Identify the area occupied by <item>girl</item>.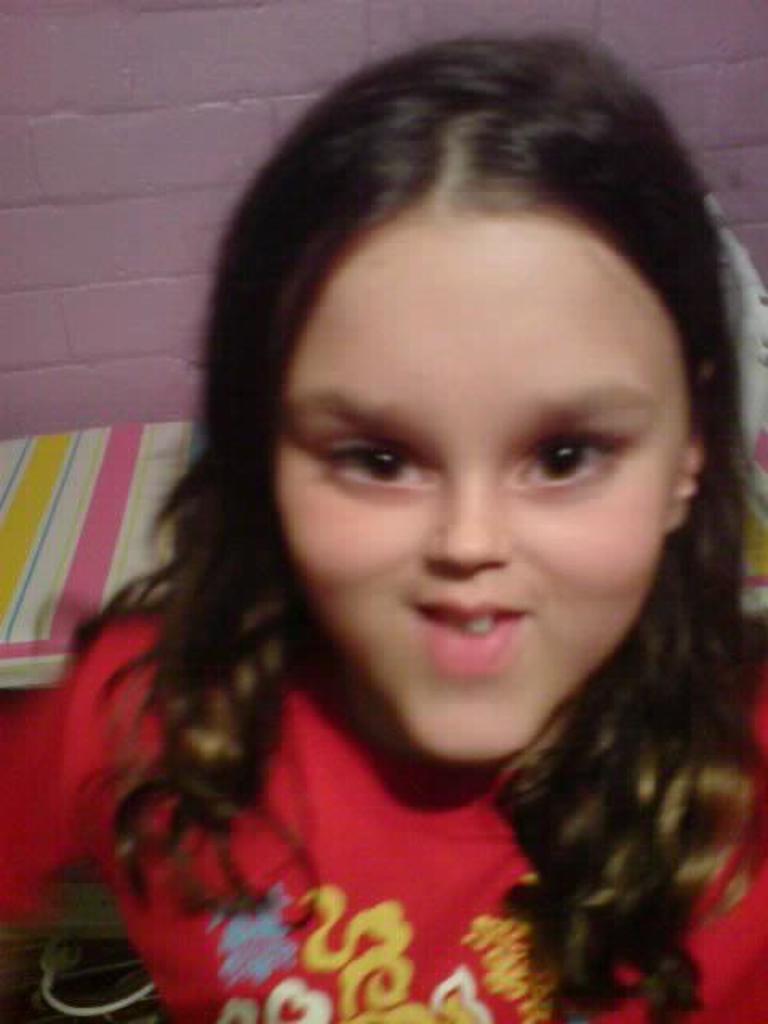
Area: x1=0, y1=32, x2=766, y2=1022.
